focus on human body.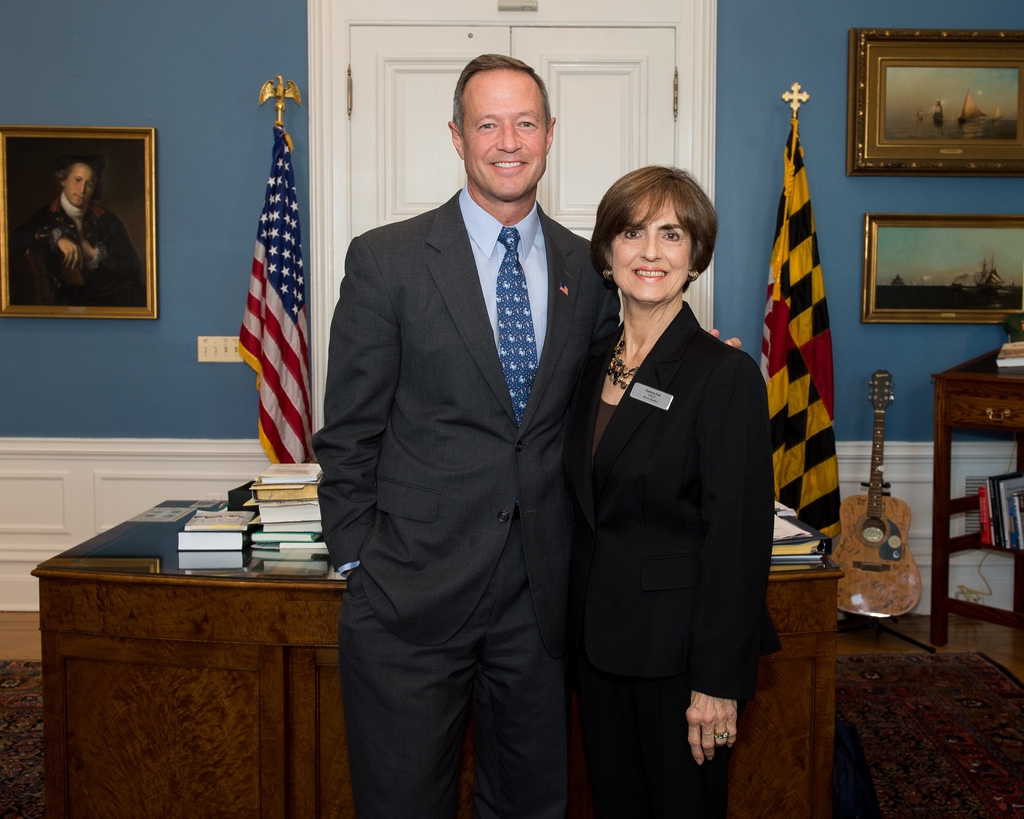
Focused at left=9, top=184, right=144, bottom=305.
